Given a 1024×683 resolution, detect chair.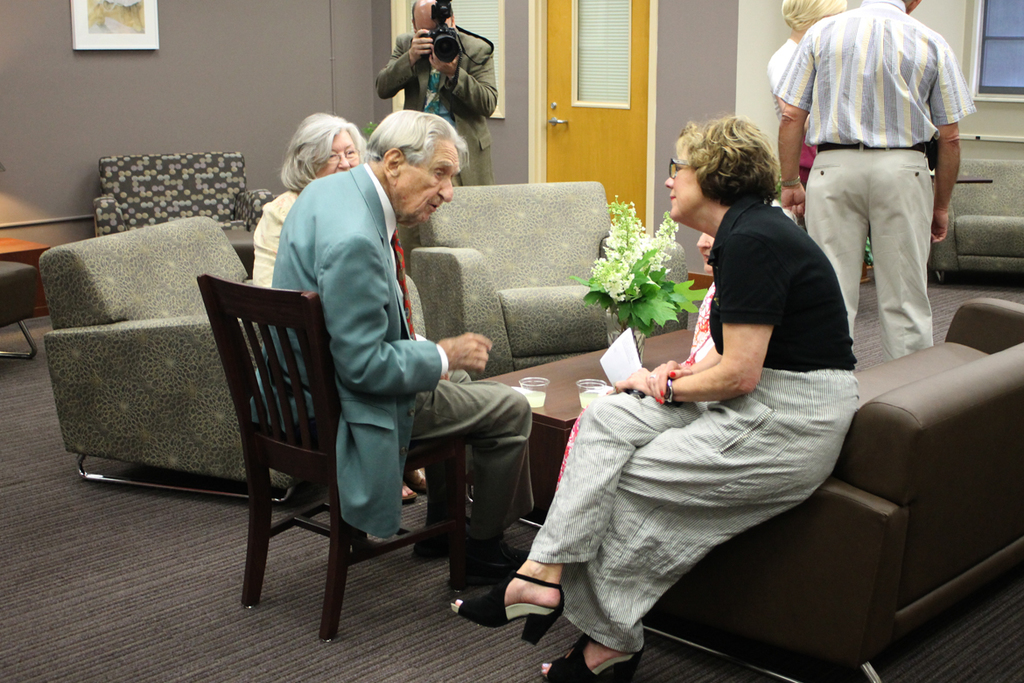
(left=198, top=230, right=476, bottom=644).
